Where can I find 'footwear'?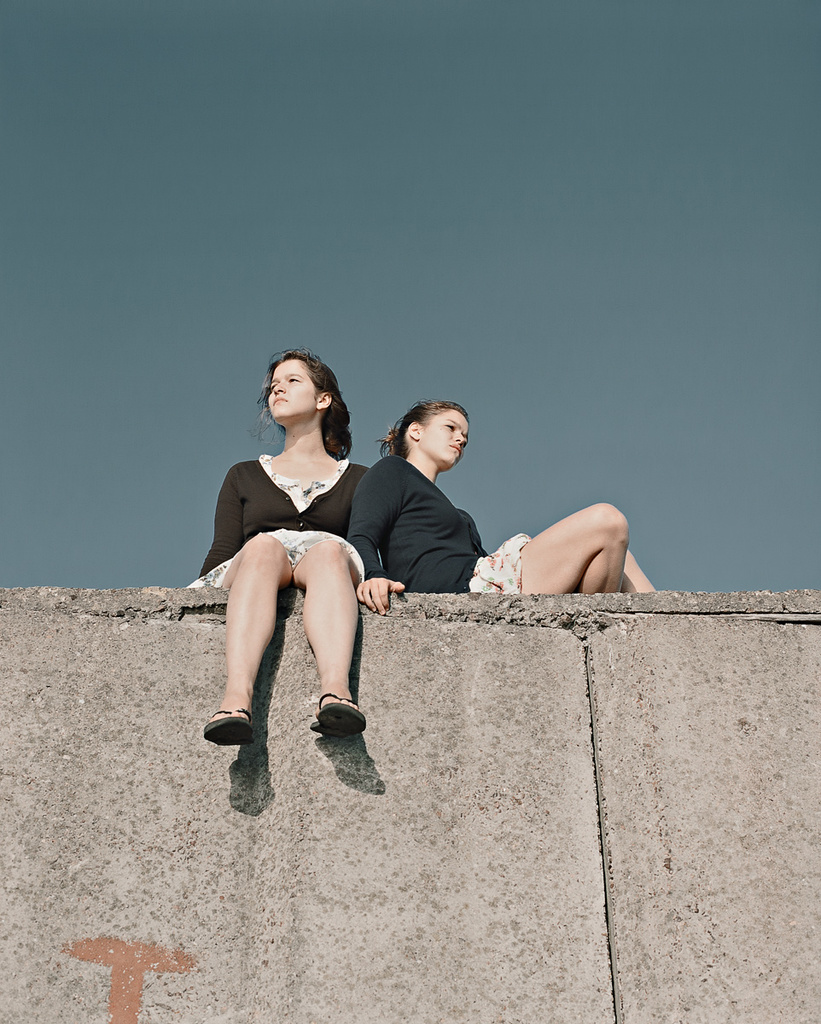
You can find it at (309,689,372,738).
